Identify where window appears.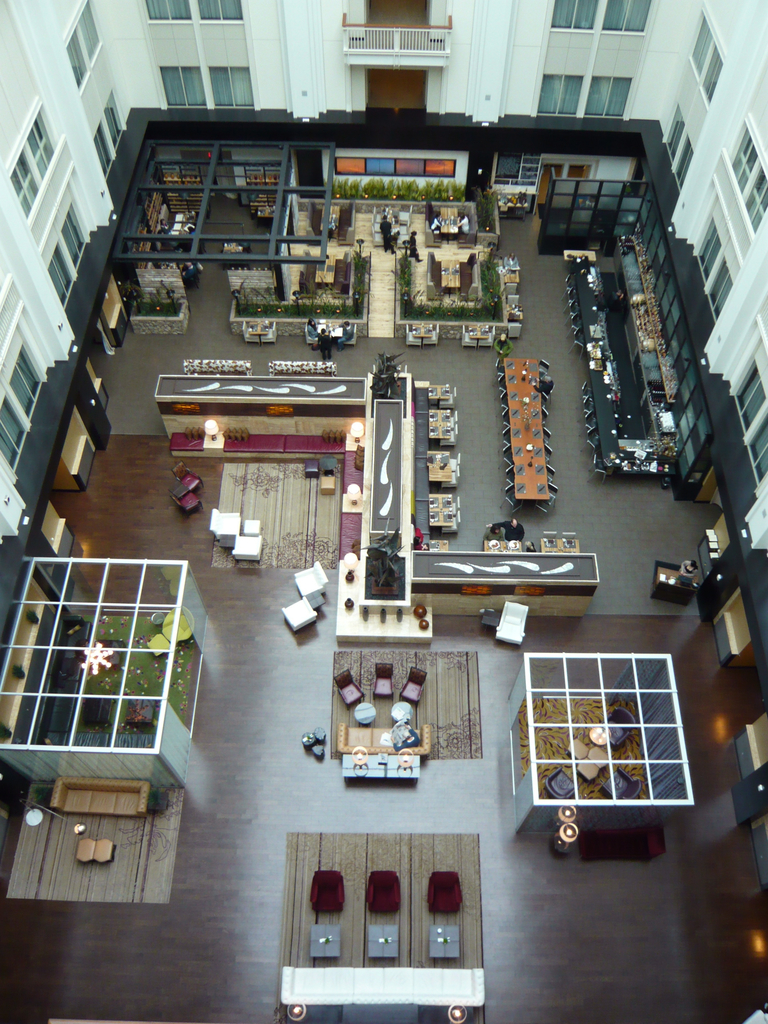
Appears at (90, 98, 125, 168).
